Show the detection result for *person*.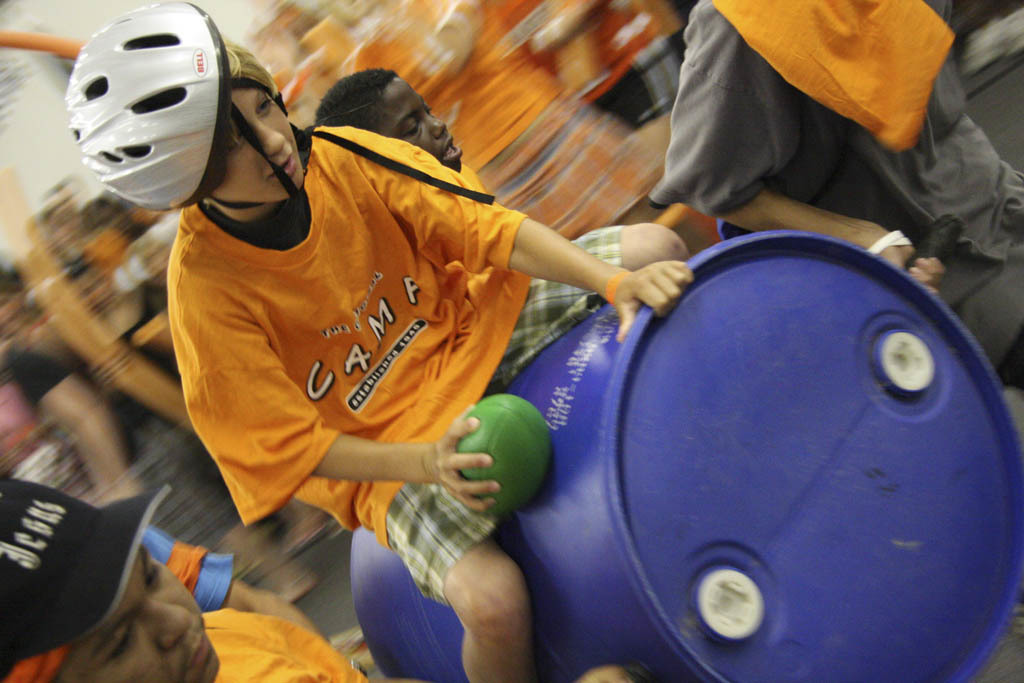
(0,479,365,682).
